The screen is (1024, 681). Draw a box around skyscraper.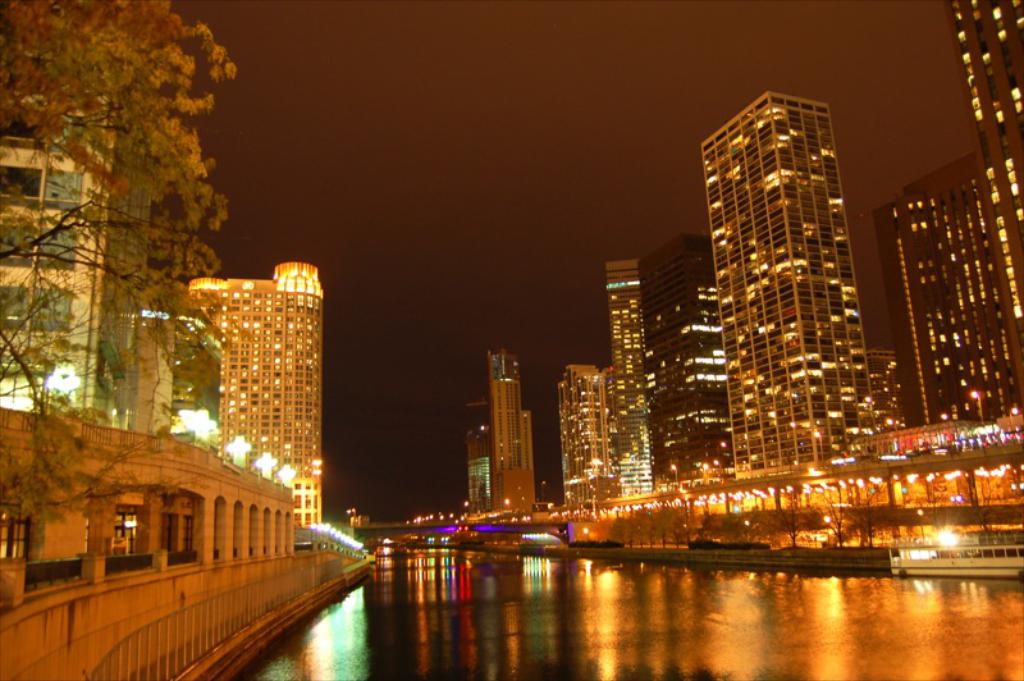
detection(556, 367, 611, 508).
